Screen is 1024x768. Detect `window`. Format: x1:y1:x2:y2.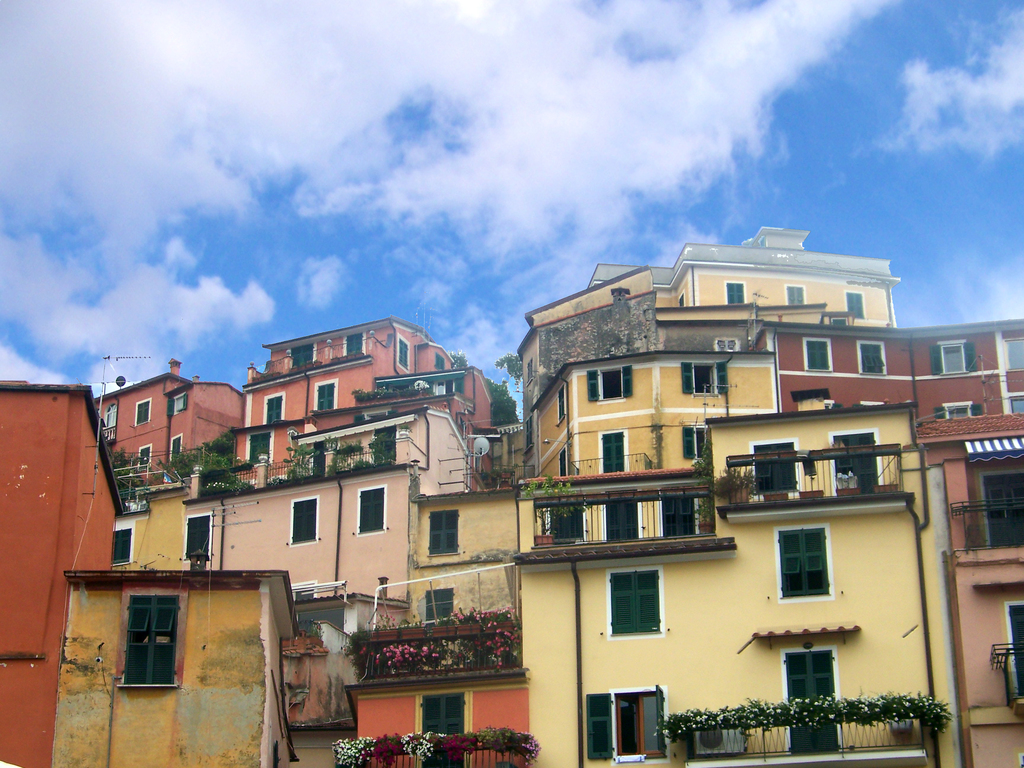
92:584:190:696.
